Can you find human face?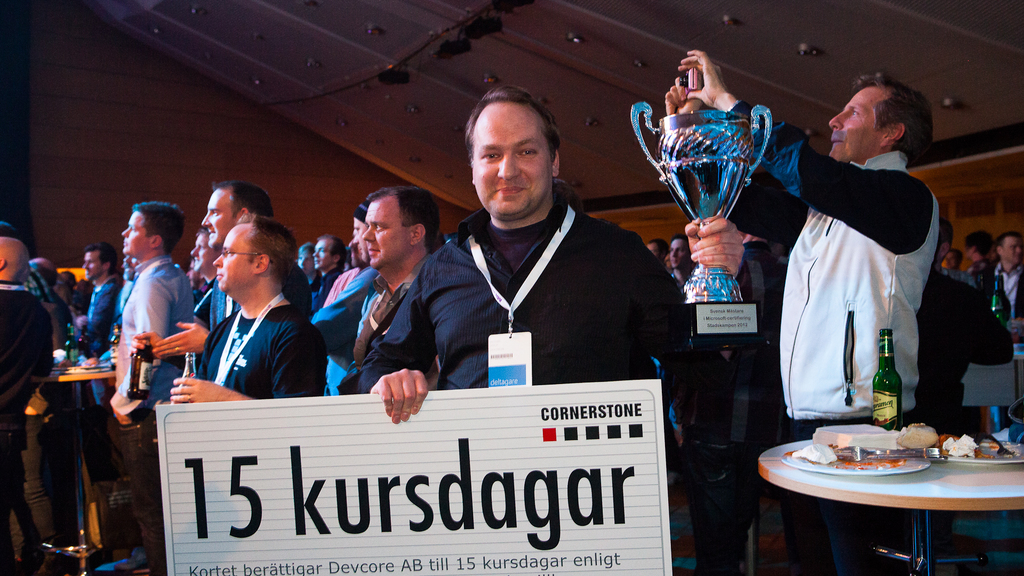
Yes, bounding box: <box>1001,236,1021,262</box>.
